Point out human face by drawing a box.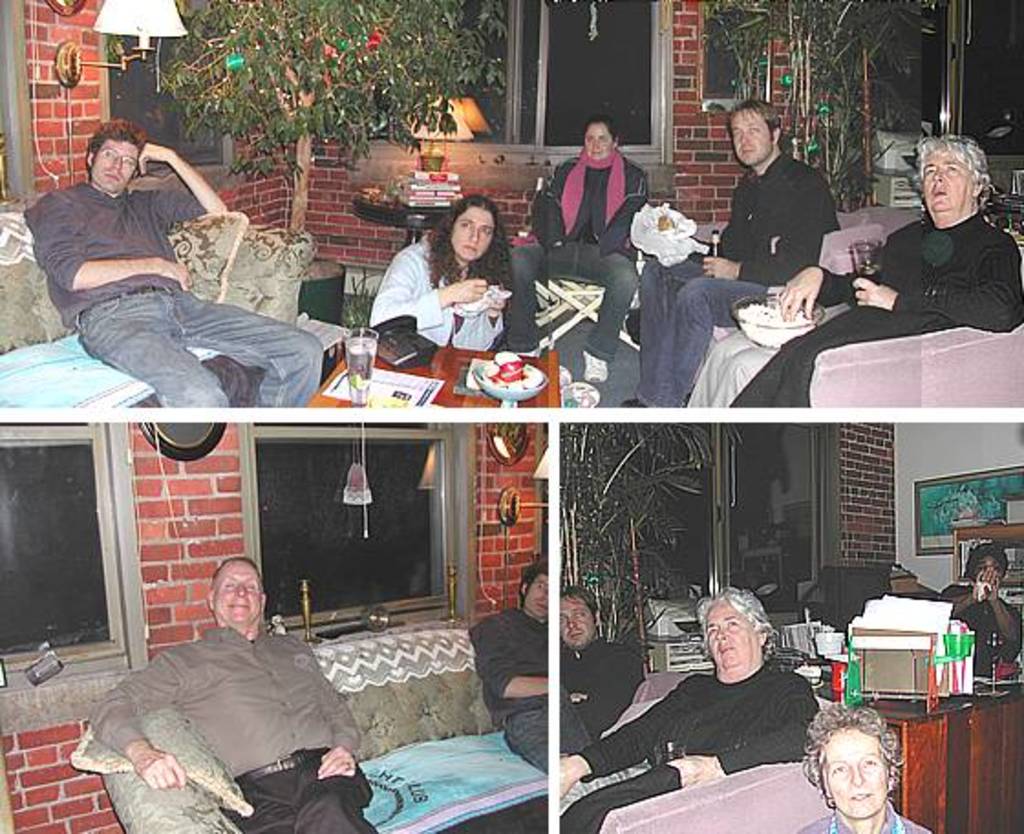
(704, 589, 770, 666).
